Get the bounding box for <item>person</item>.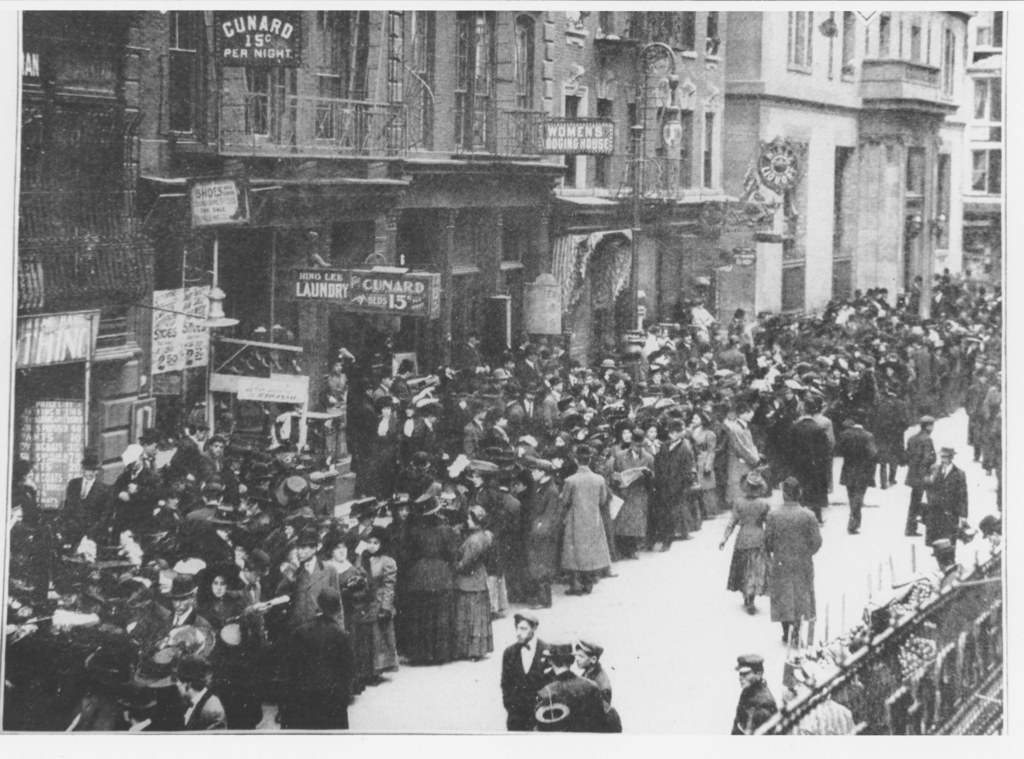
[652, 420, 690, 550].
